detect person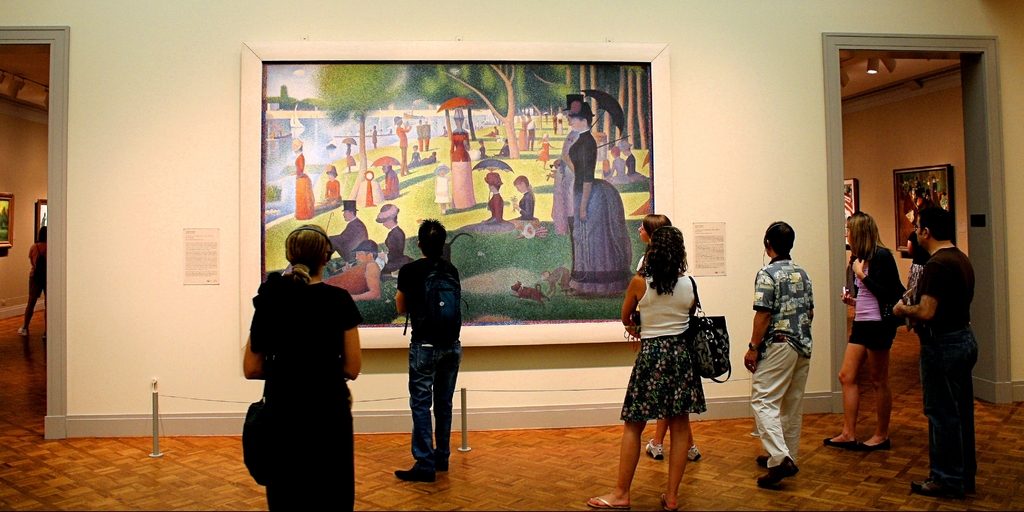
[822, 207, 905, 451]
